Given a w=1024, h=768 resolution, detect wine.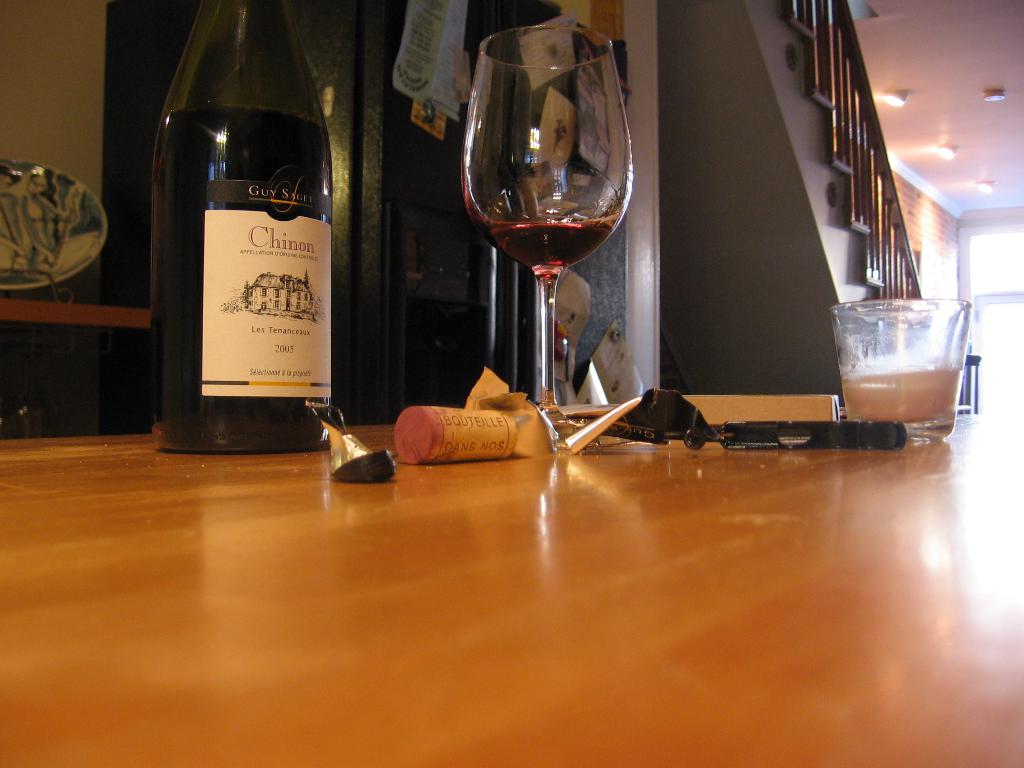
[left=154, top=18, right=339, bottom=456].
